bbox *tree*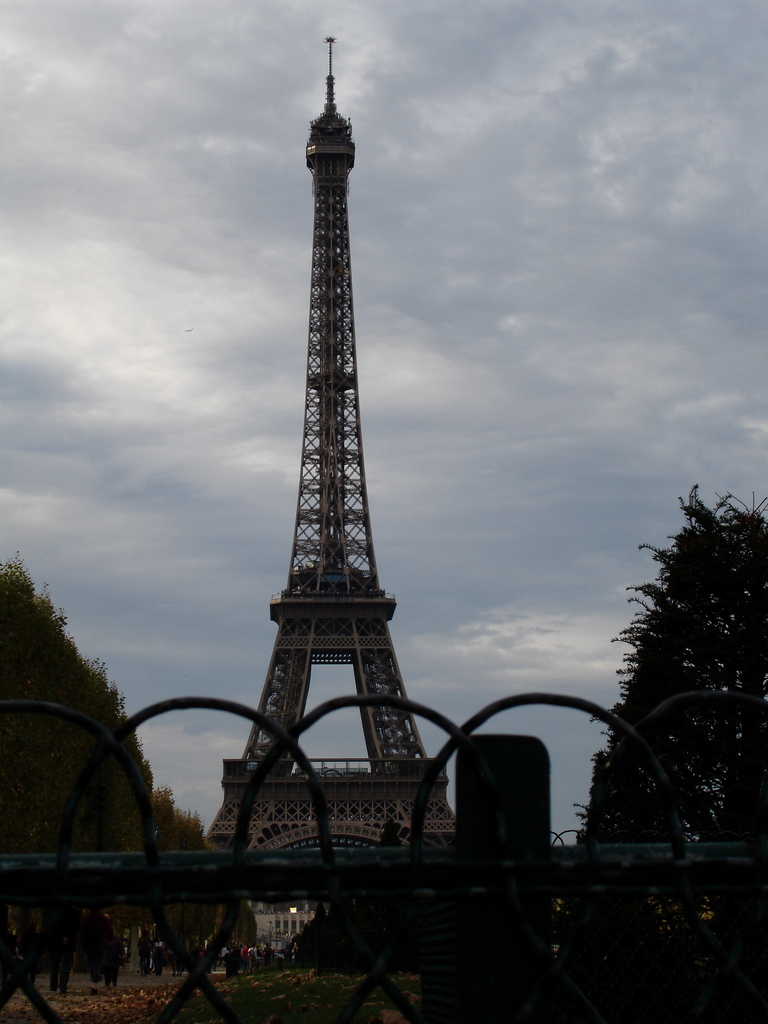
pyautogui.locateOnScreen(150, 770, 229, 977)
